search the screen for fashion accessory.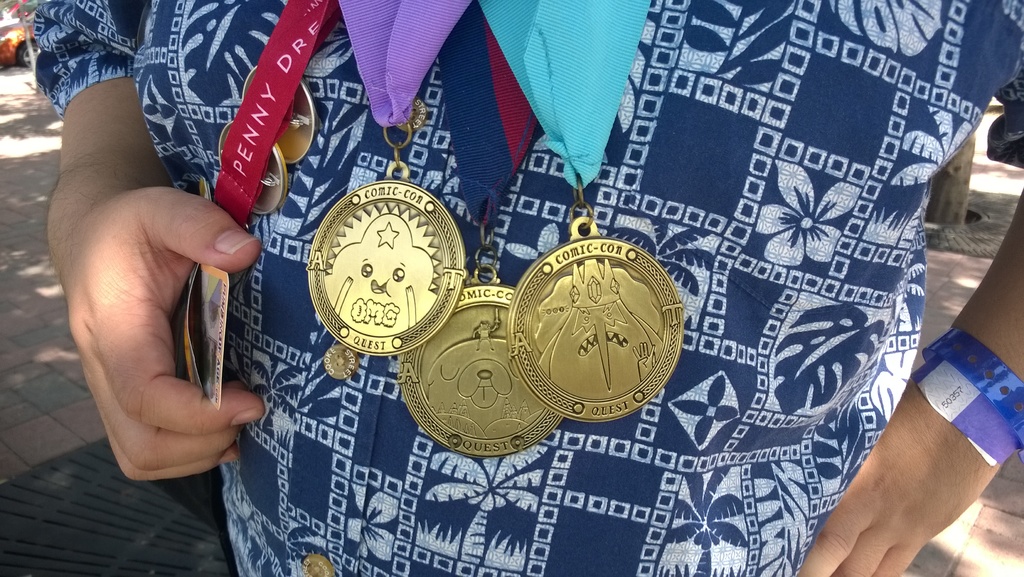
Found at locate(911, 326, 1023, 466).
